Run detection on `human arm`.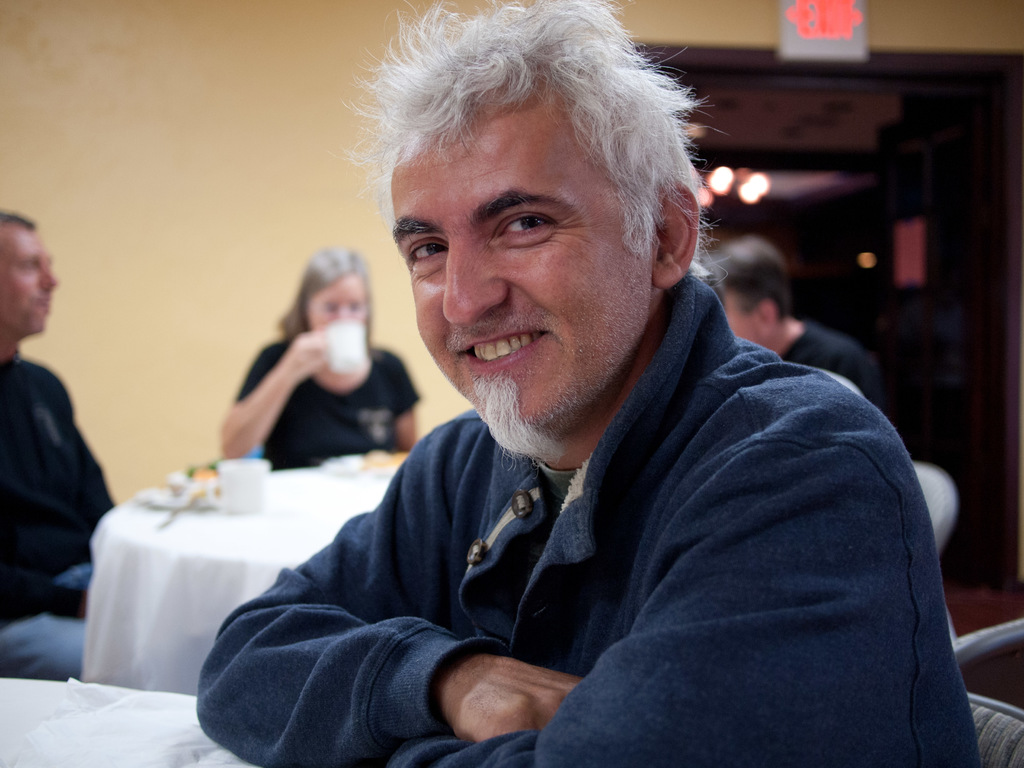
Result: box=[353, 352, 434, 460].
